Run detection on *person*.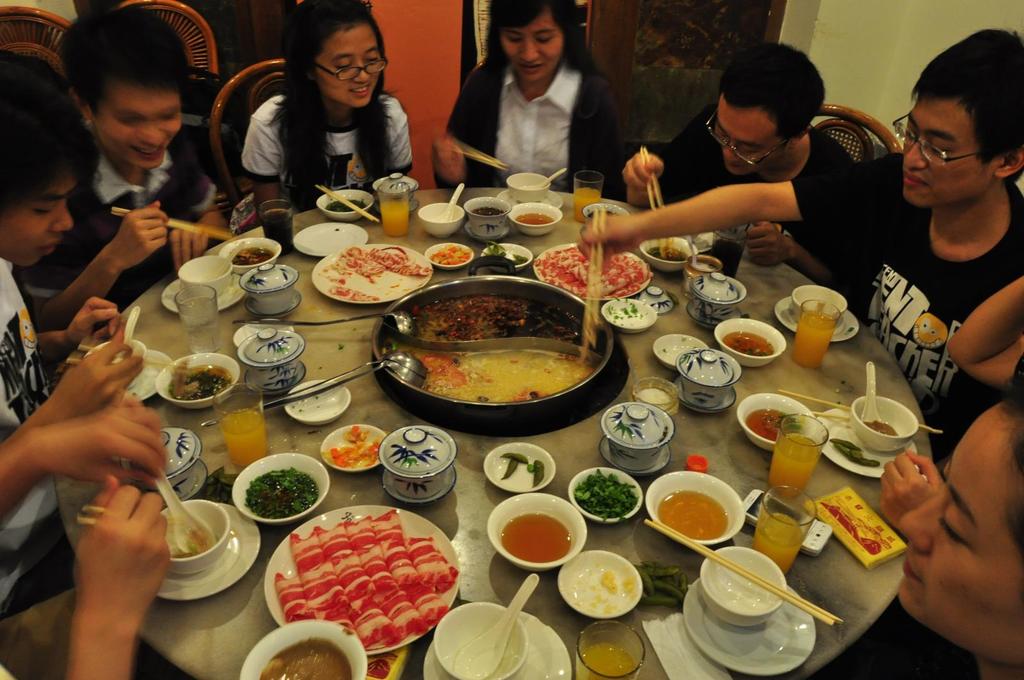
Result: (451,0,632,198).
